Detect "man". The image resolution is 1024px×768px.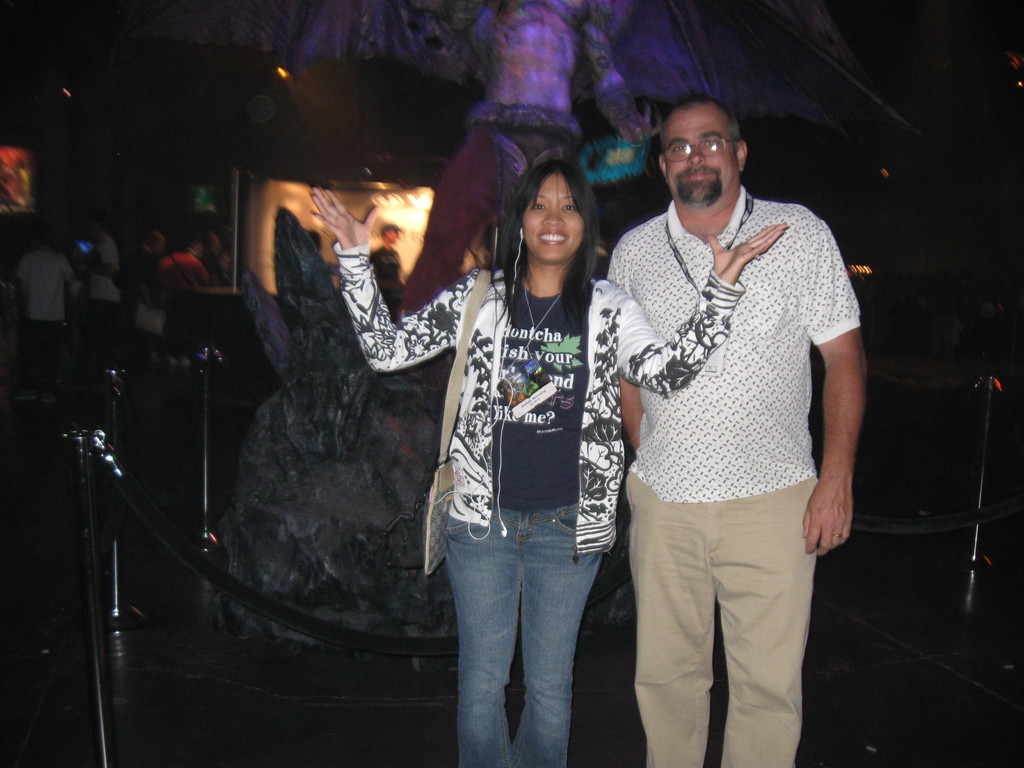
17:227:76:336.
